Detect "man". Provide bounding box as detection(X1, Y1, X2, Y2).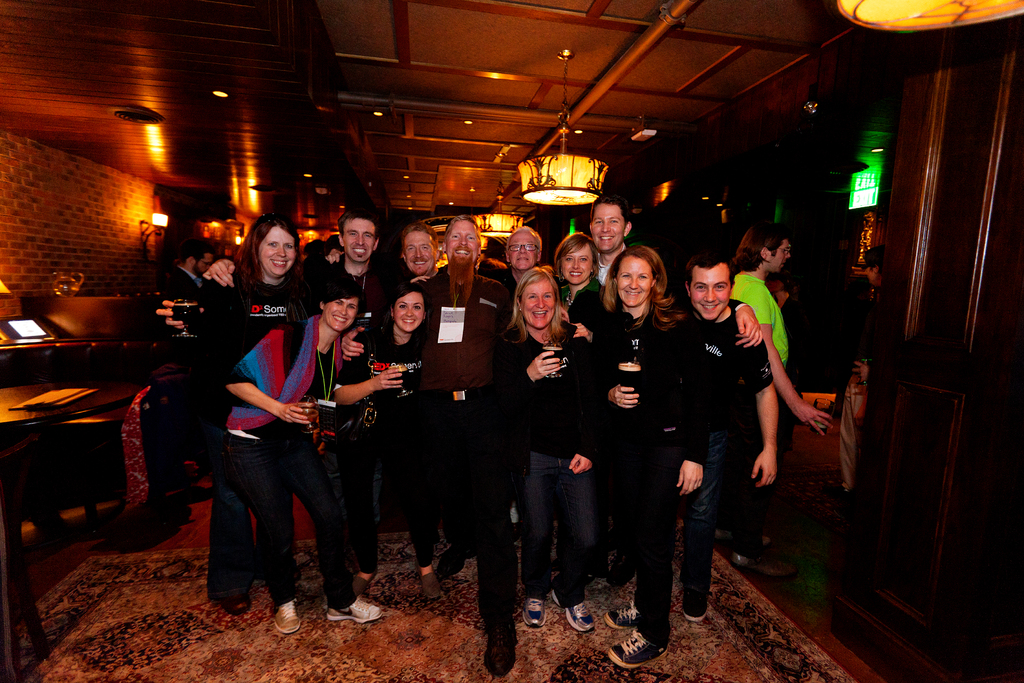
detection(142, 238, 224, 308).
